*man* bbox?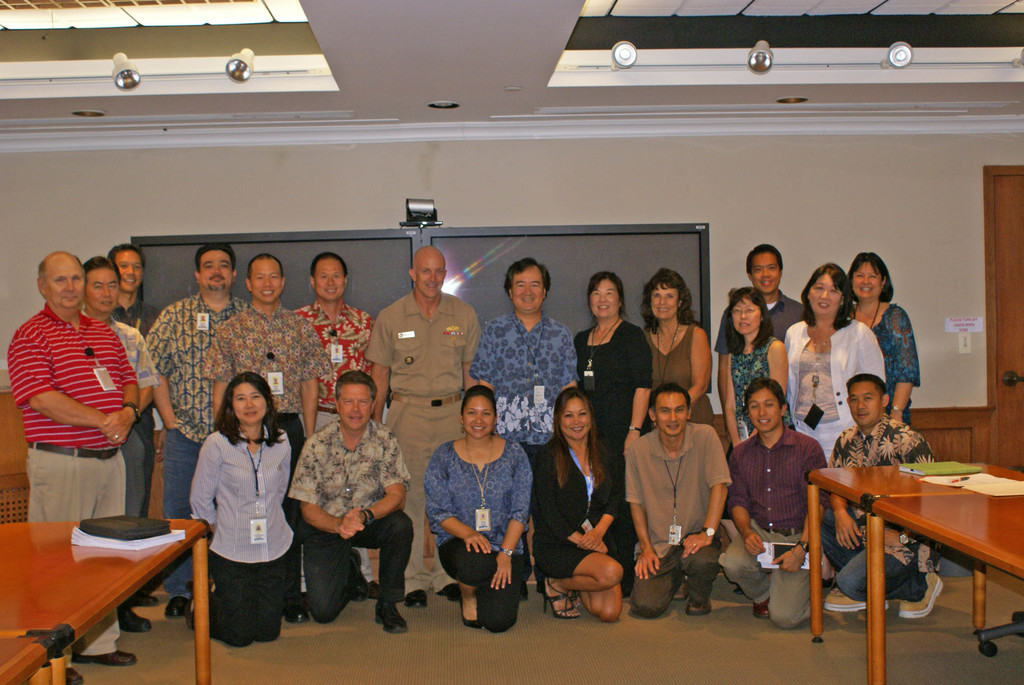
[left=817, top=368, right=944, bottom=622]
